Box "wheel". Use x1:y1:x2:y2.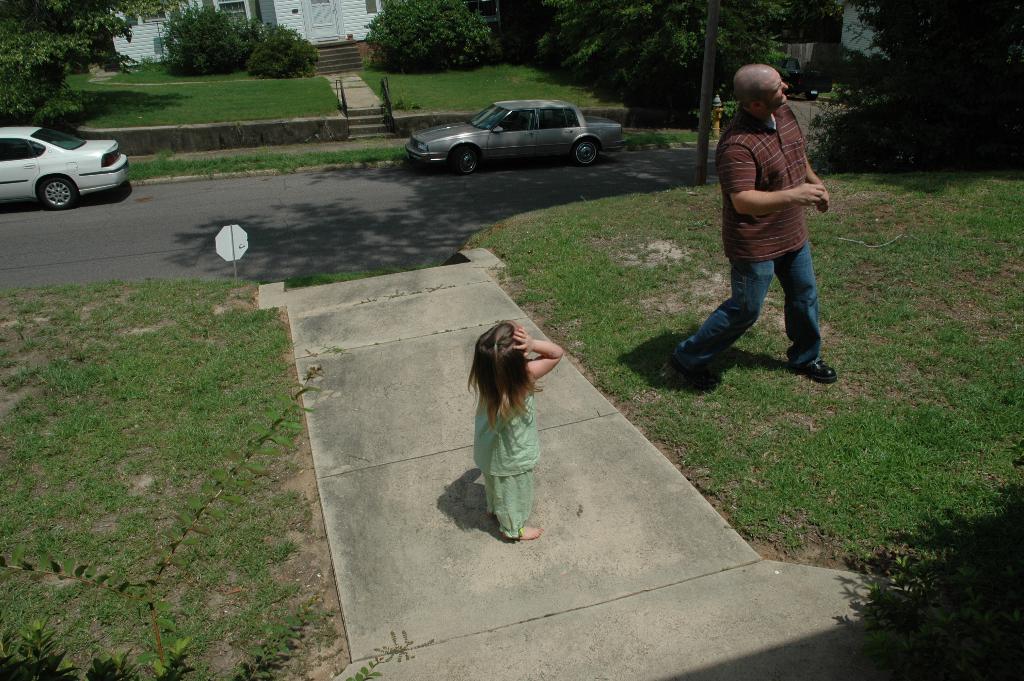
573:140:601:165.
